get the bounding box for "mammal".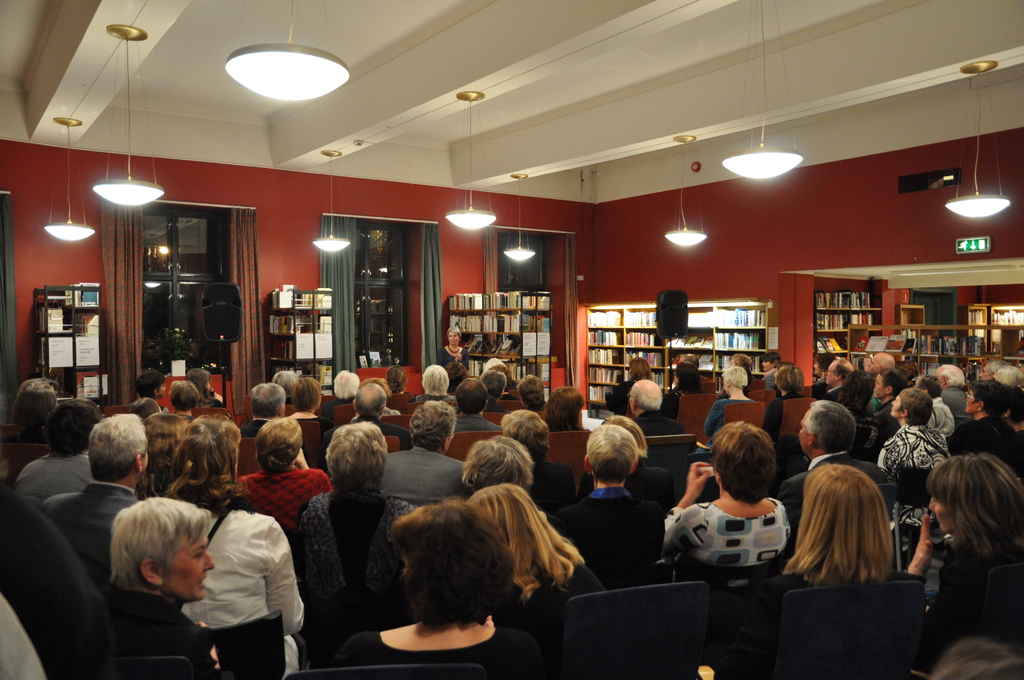
box=[931, 361, 967, 414].
